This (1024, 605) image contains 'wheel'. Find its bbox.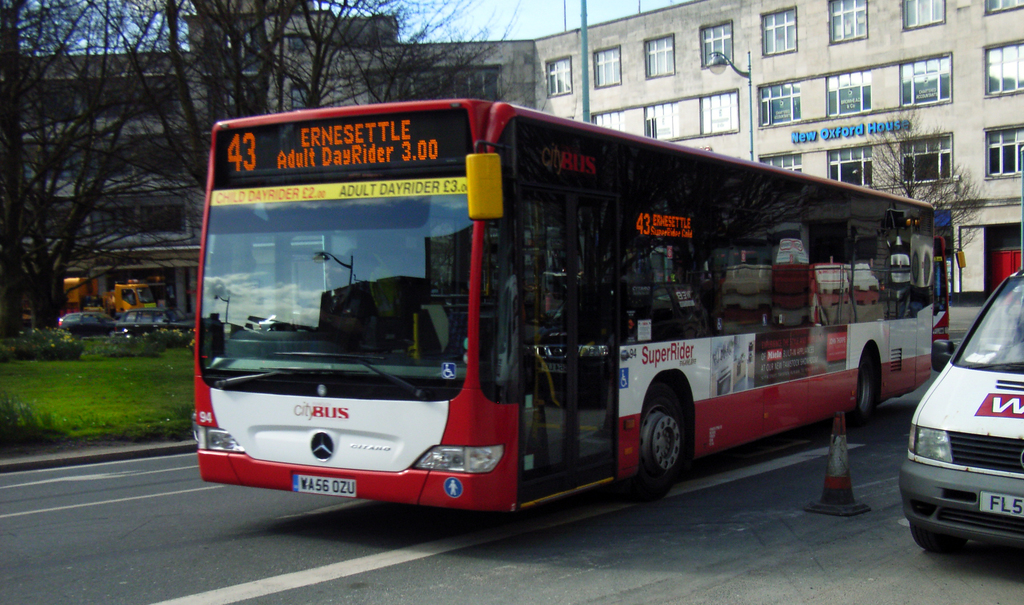
[916, 529, 964, 549].
